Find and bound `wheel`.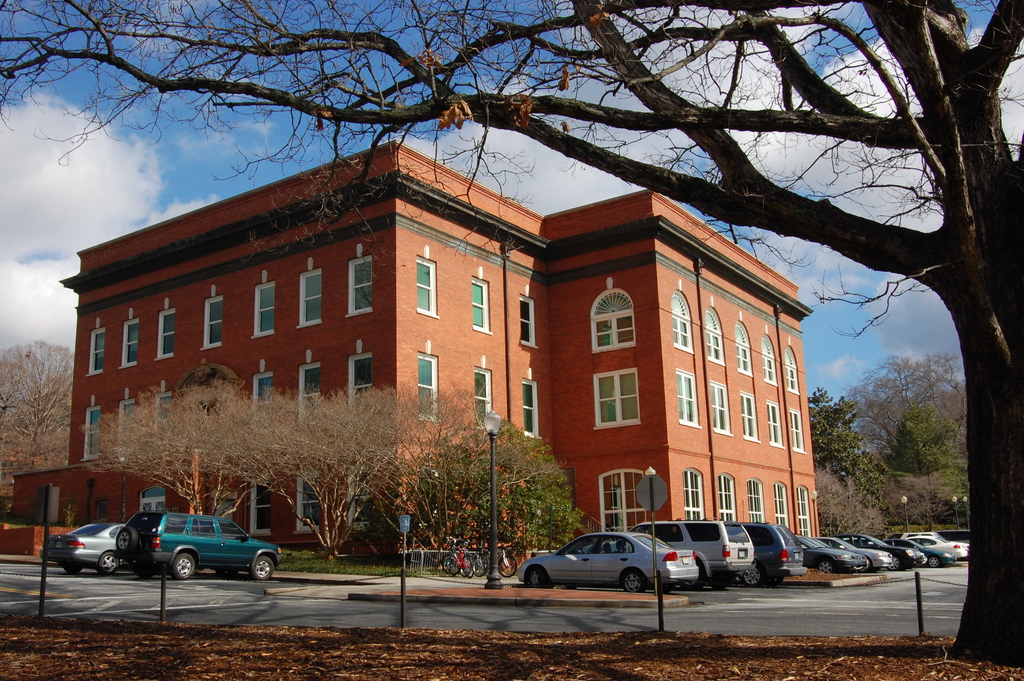
Bound: x1=619, y1=570, x2=645, y2=593.
